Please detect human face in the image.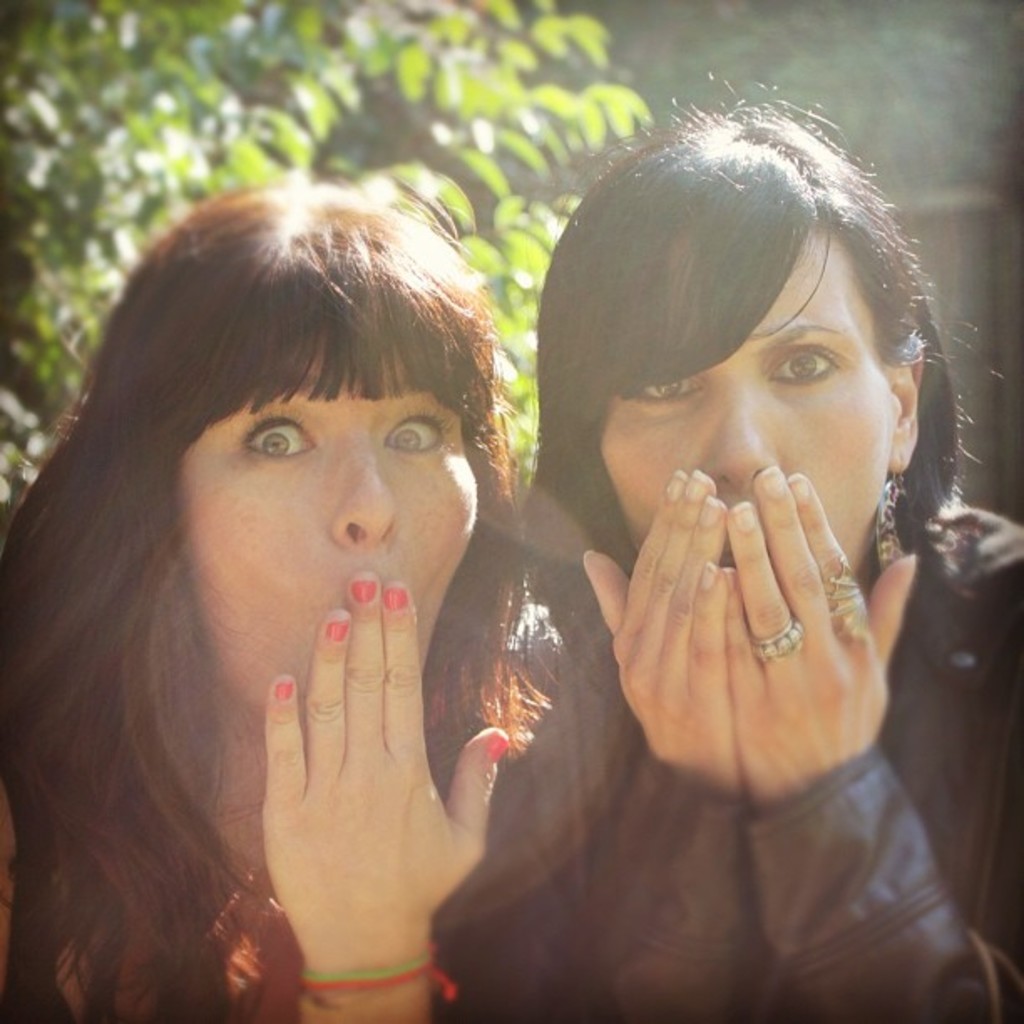
region(604, 201, 893, 569).
